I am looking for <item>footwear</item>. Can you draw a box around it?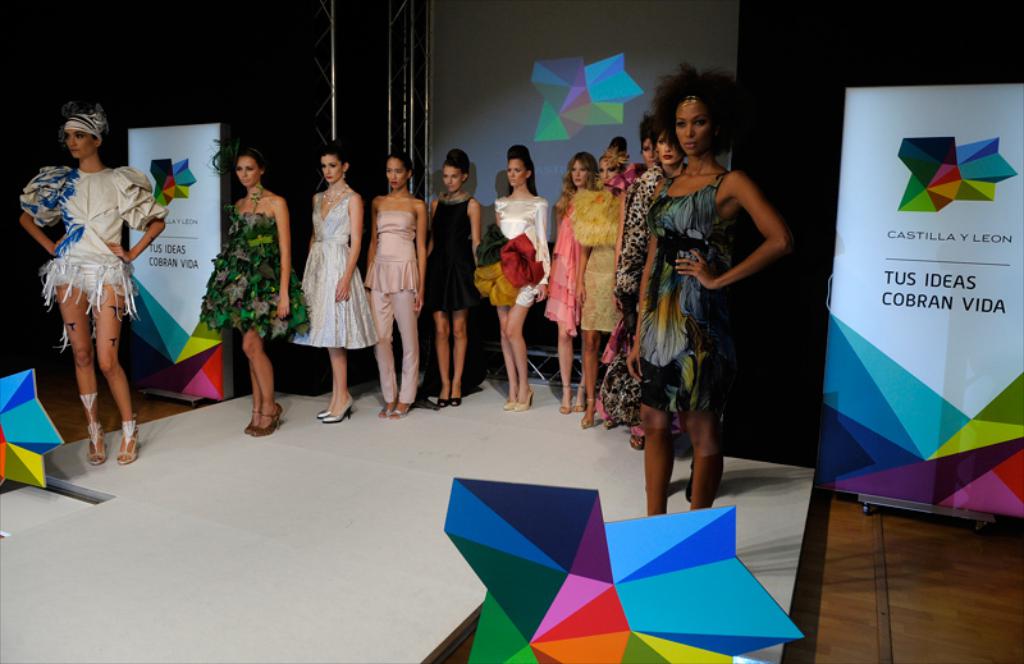
Sure, the bounding box is box=[556, 400, 572, 411].
